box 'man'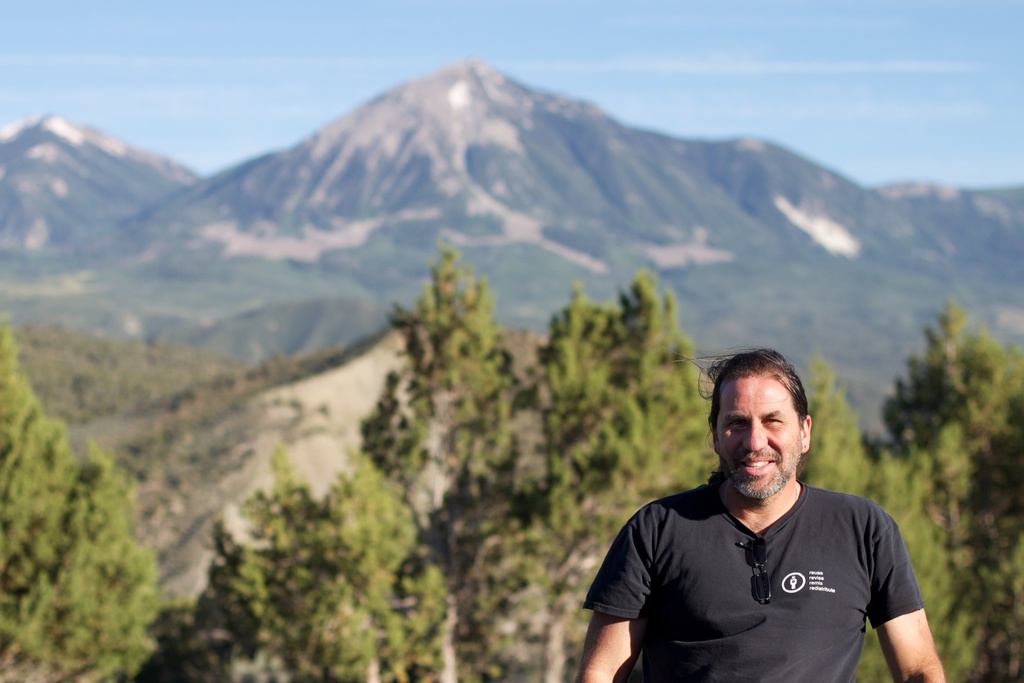
Rect(593, 343, 945, 682)
